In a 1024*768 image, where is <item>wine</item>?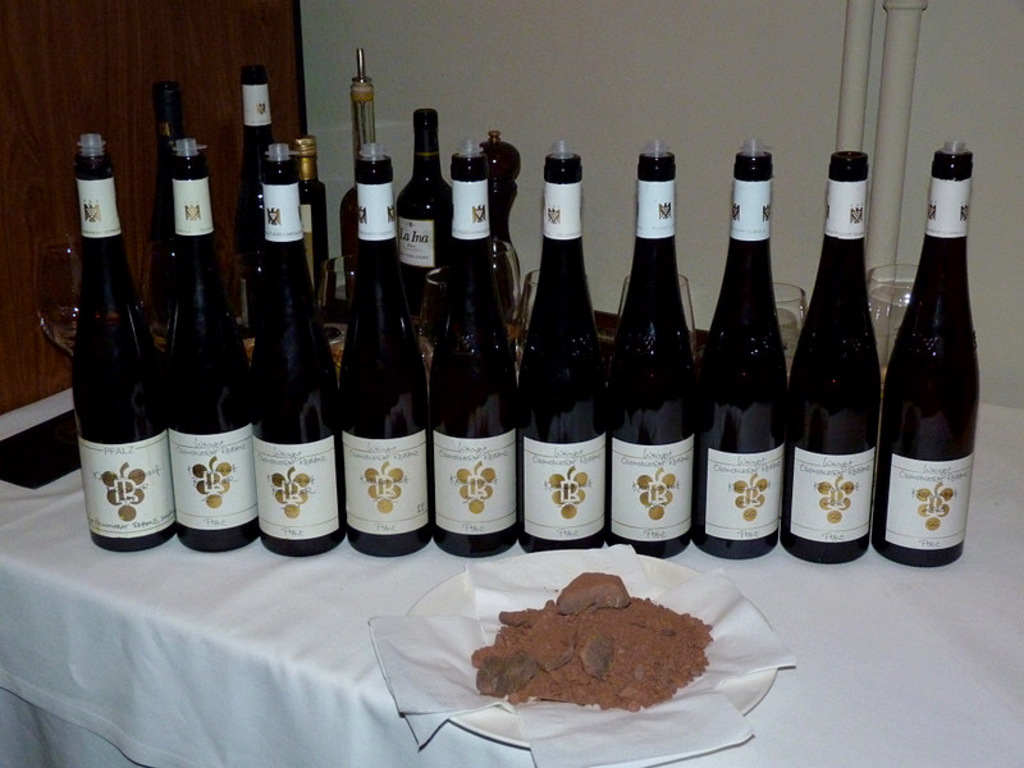
155/123/257/552.
